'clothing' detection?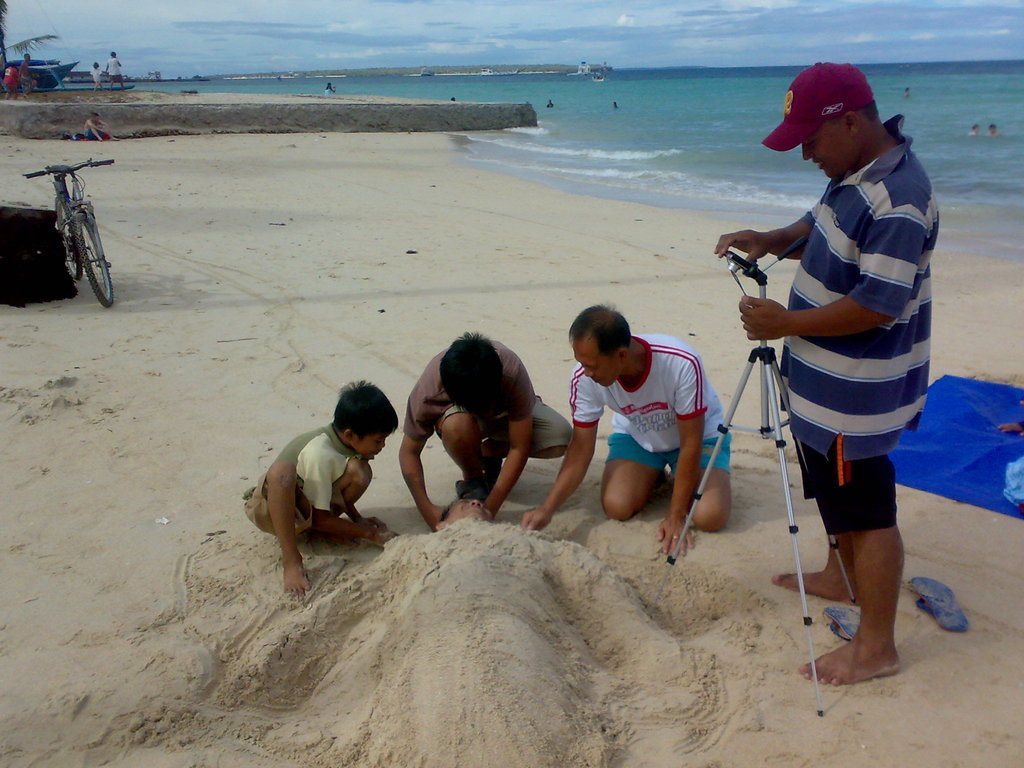
564/328/731/476
